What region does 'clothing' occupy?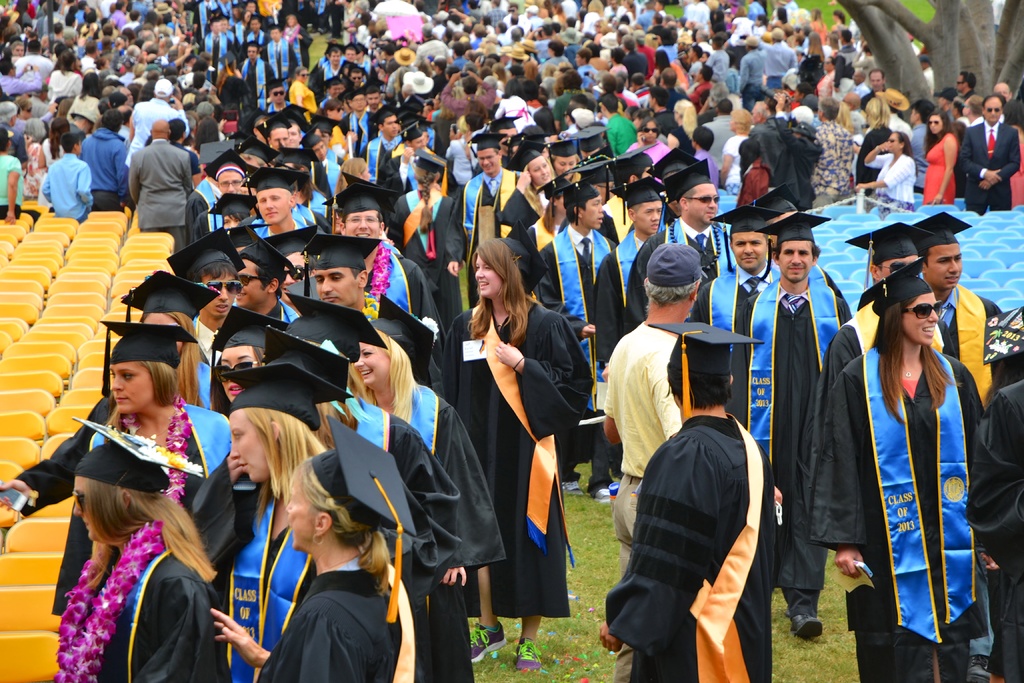
x1=709, y1=52, x2=739, y2=99.
